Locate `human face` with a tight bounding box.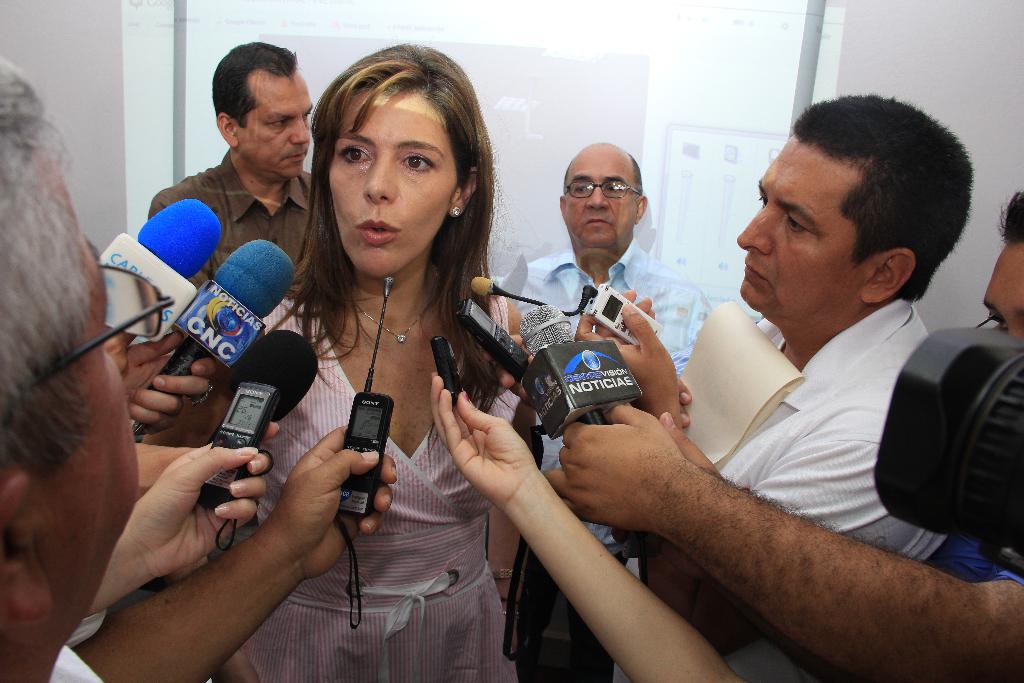
bbox=[563, 168, 638, 248].
